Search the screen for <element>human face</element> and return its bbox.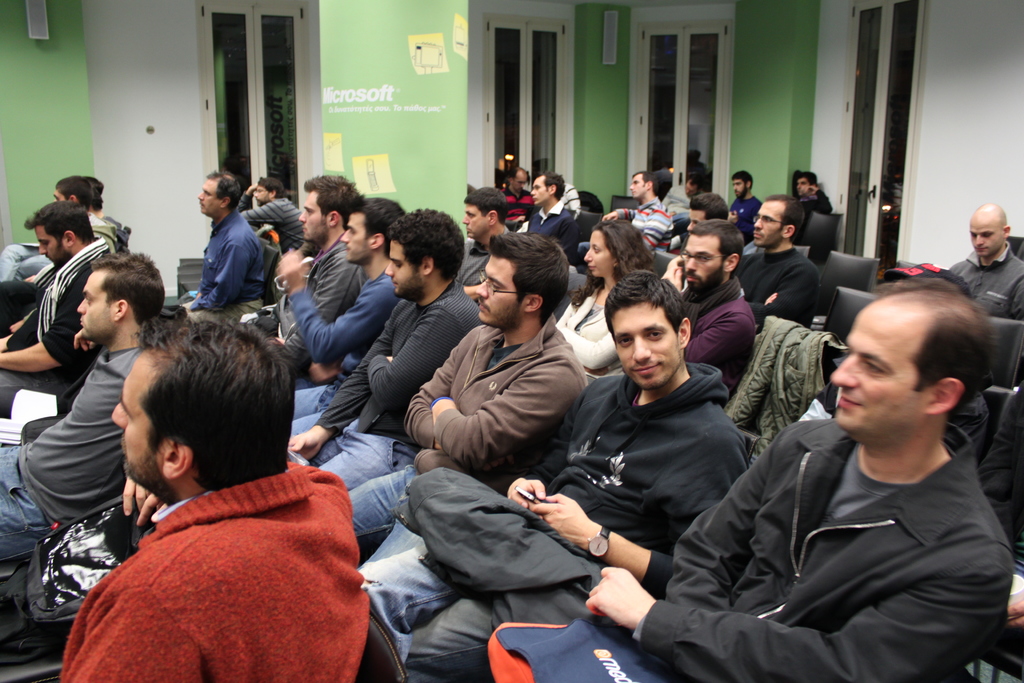
Found: 344,217,372,256.
